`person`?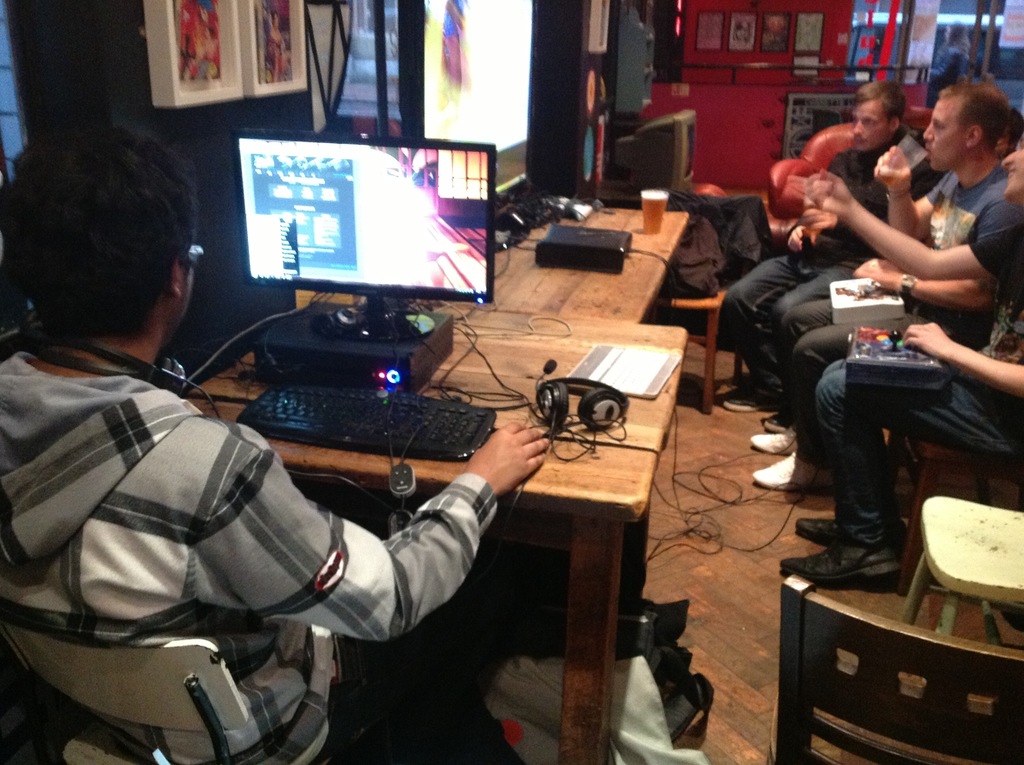
799/125/1023/545
